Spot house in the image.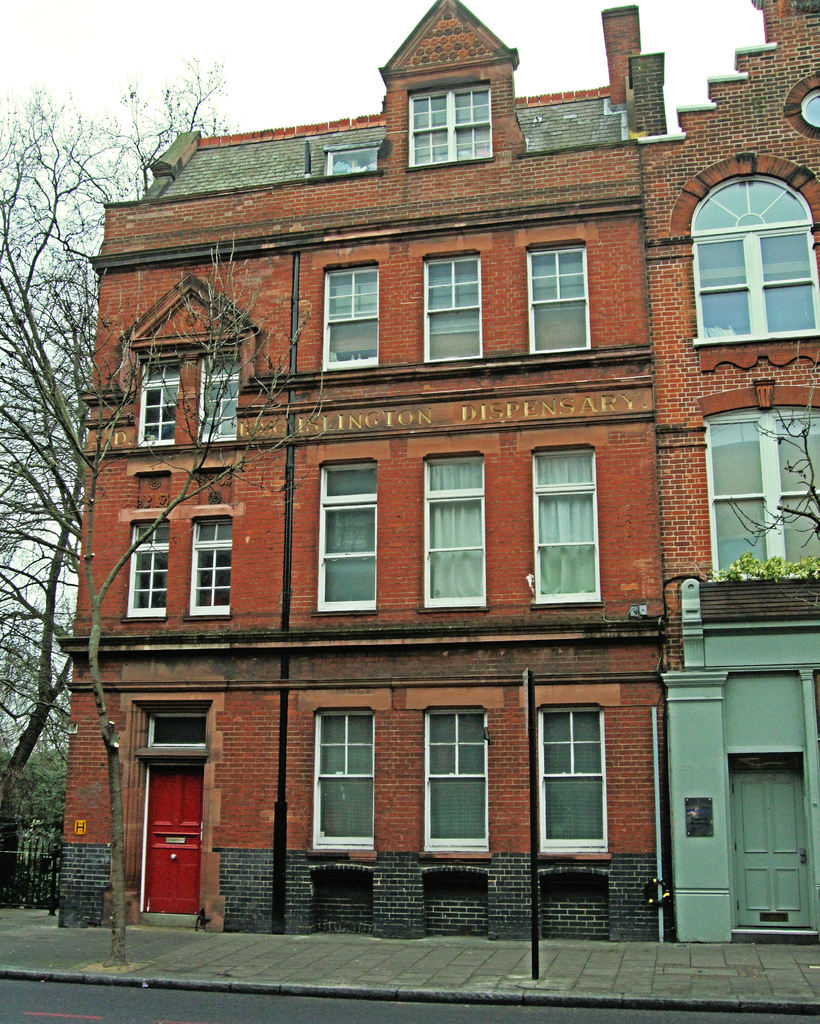
house found at 54:0:819:946.
